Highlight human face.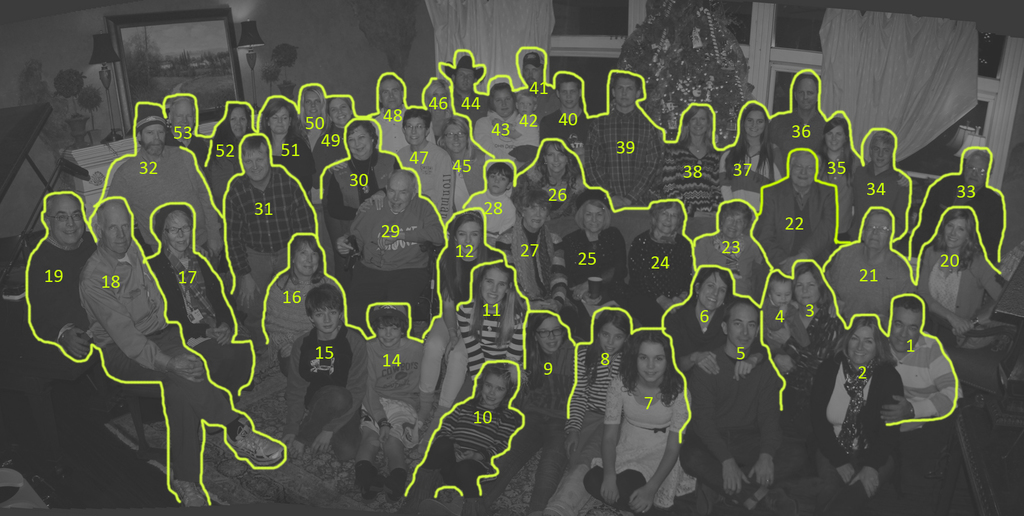
Highlighted region: bbox=[743, 111, 768, 139].
